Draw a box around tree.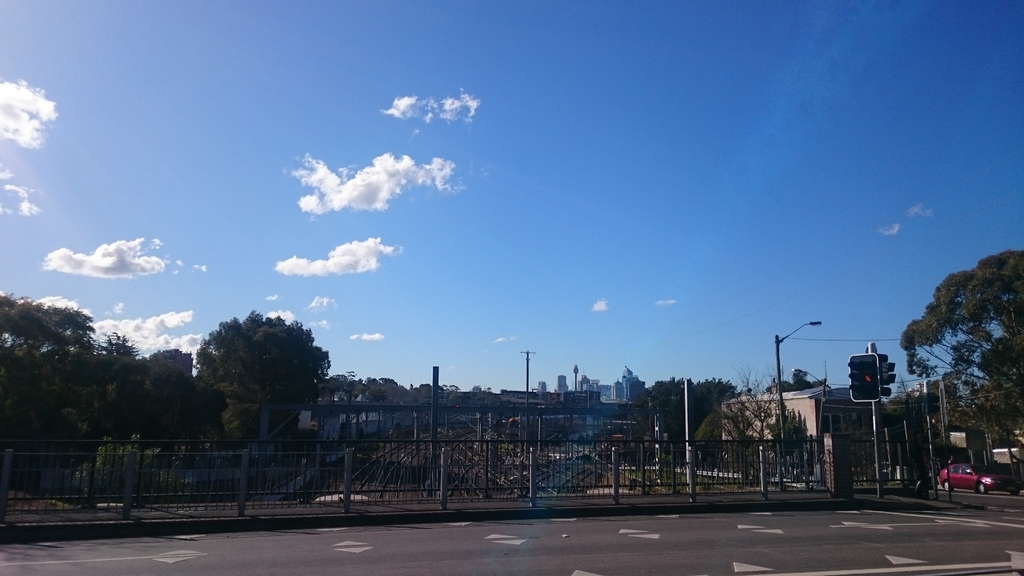
895/249/1023/494.
